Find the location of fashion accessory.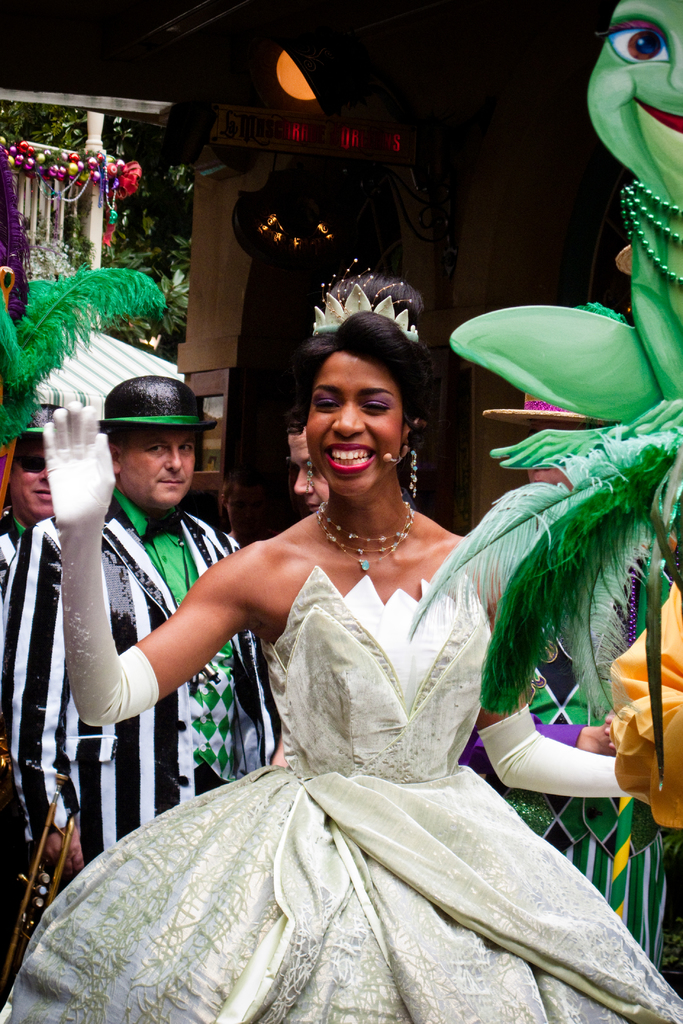
Location: [x1=306, y1=461, x2=318, y2=495].
